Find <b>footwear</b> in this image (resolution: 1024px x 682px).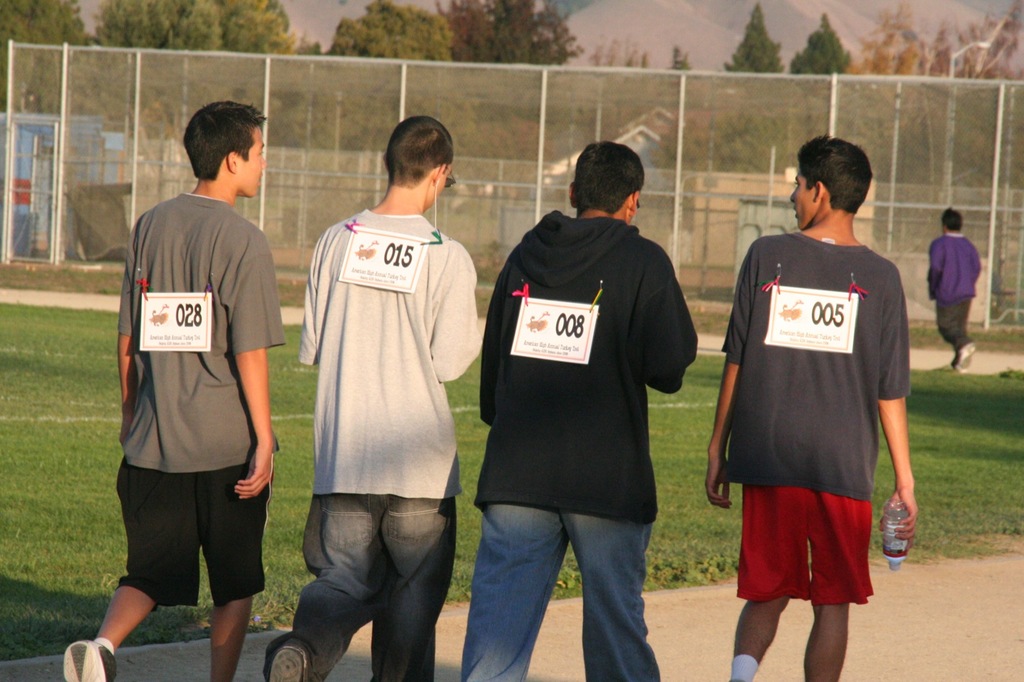
264/646/311/681.
